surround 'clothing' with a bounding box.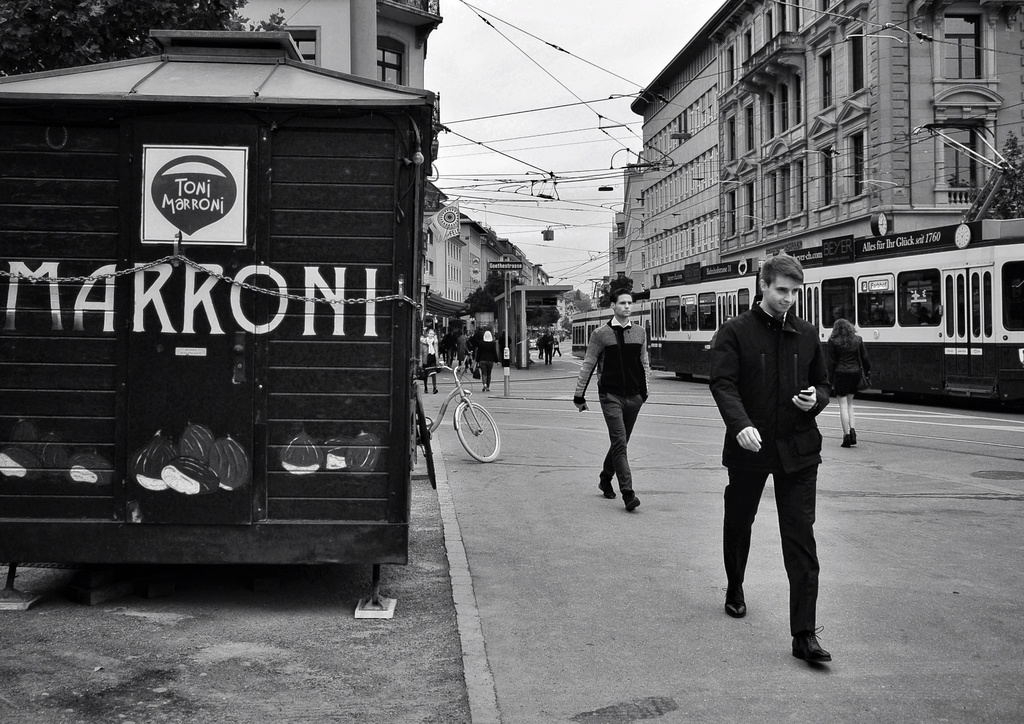
419, 337, 436, 392.
